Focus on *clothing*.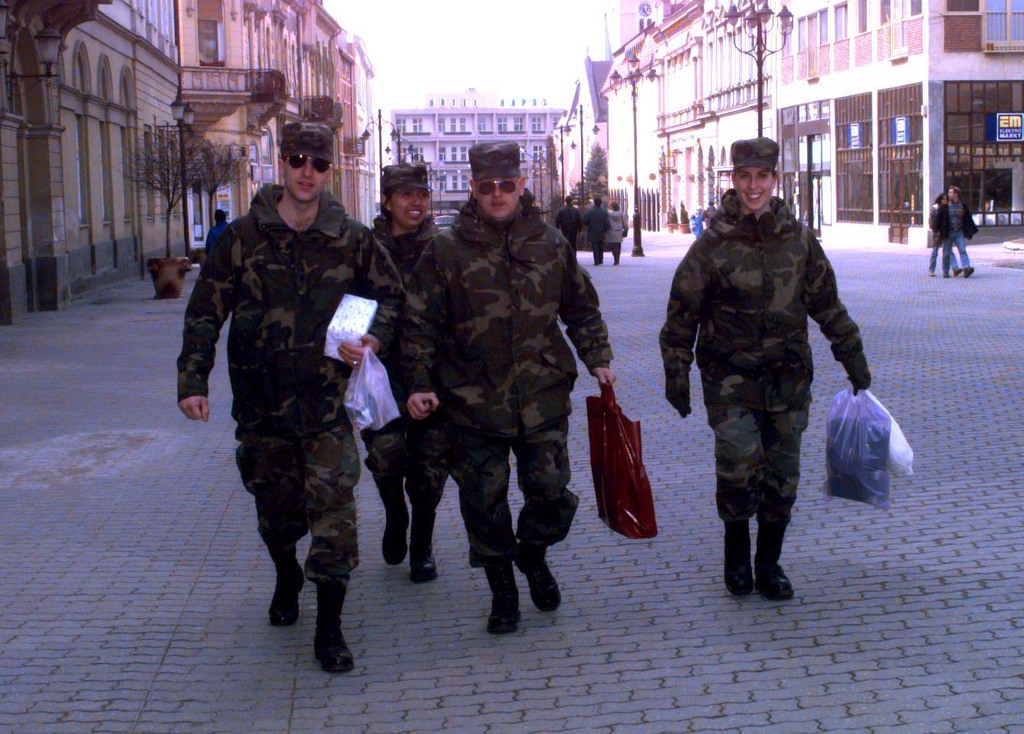
Focused at 605,207,638,257.
